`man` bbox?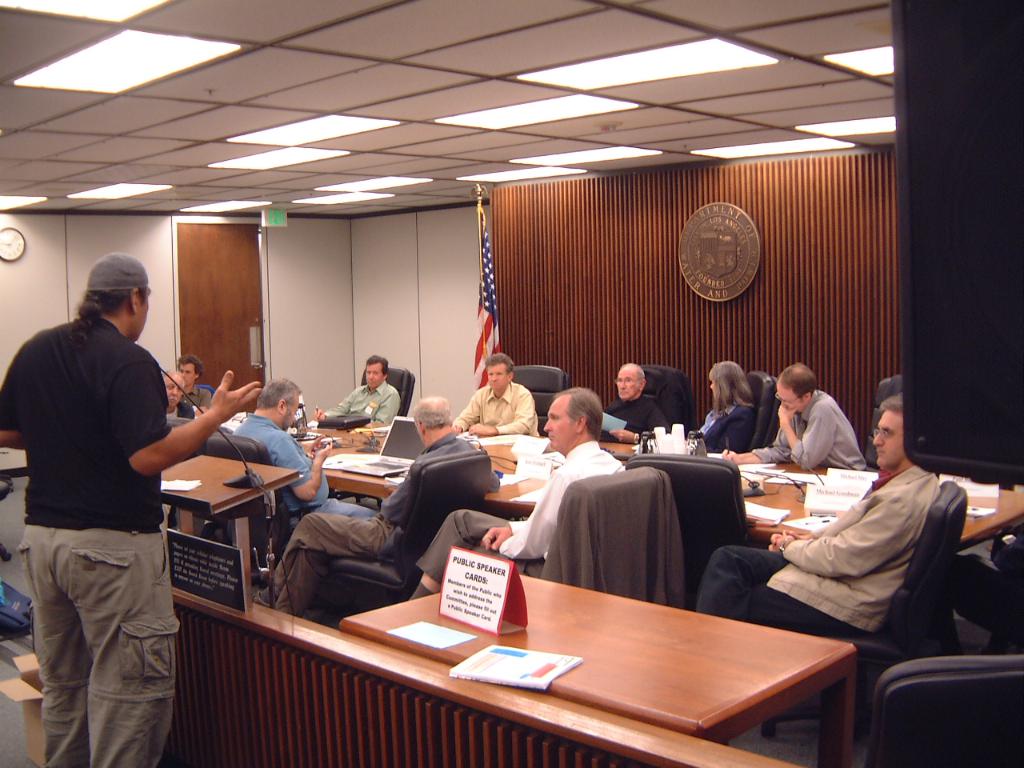
610:360:670:450
